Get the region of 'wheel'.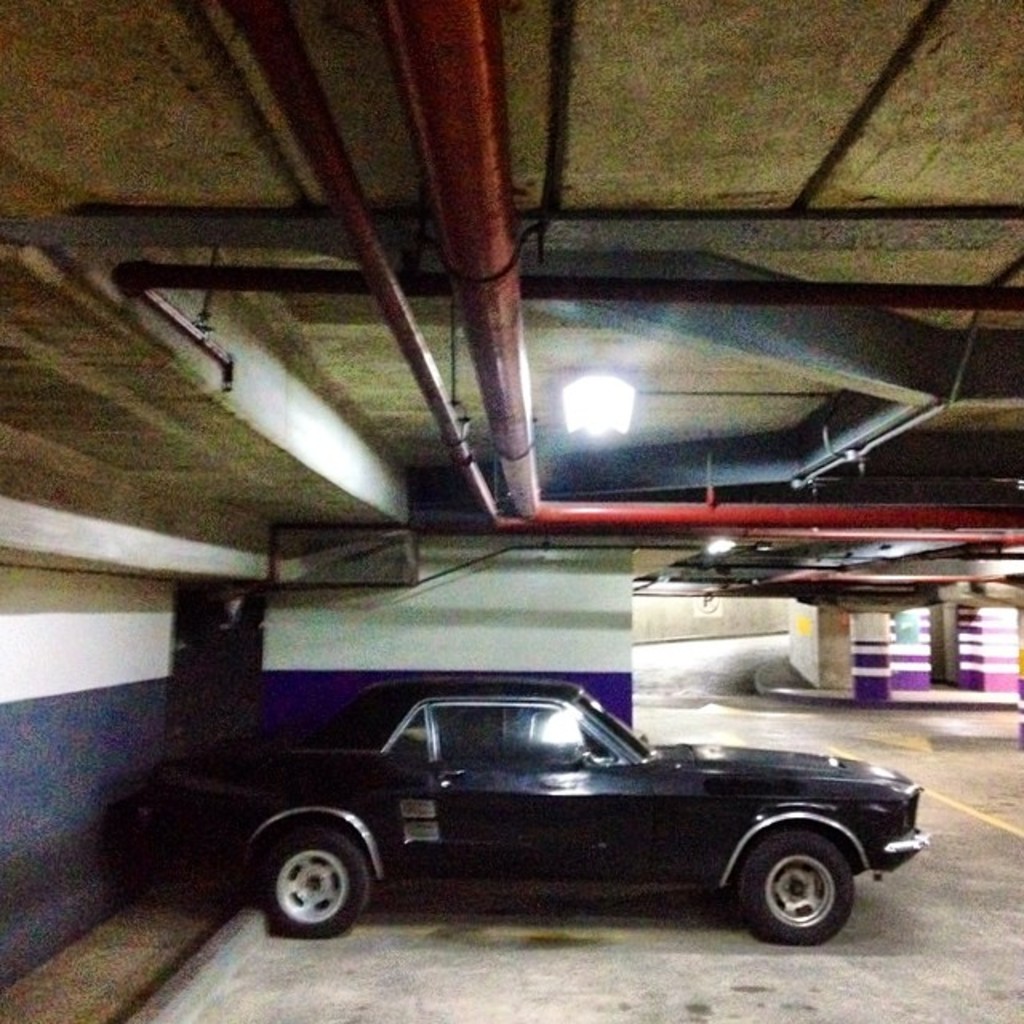
<region>248, 824, 370, 952</region>.
